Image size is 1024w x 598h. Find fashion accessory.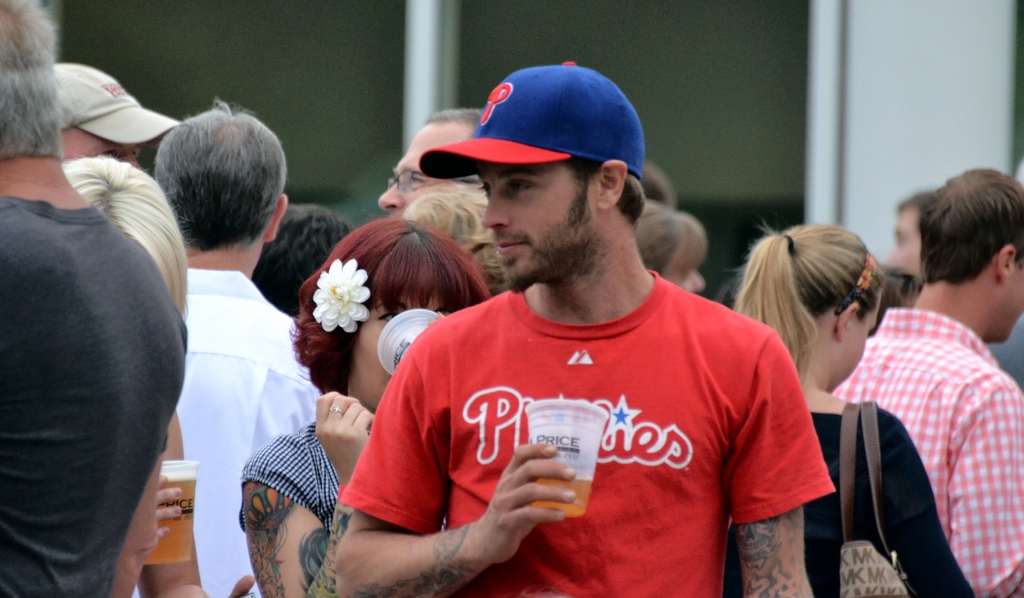
detection(328, 404, 343, 416).
